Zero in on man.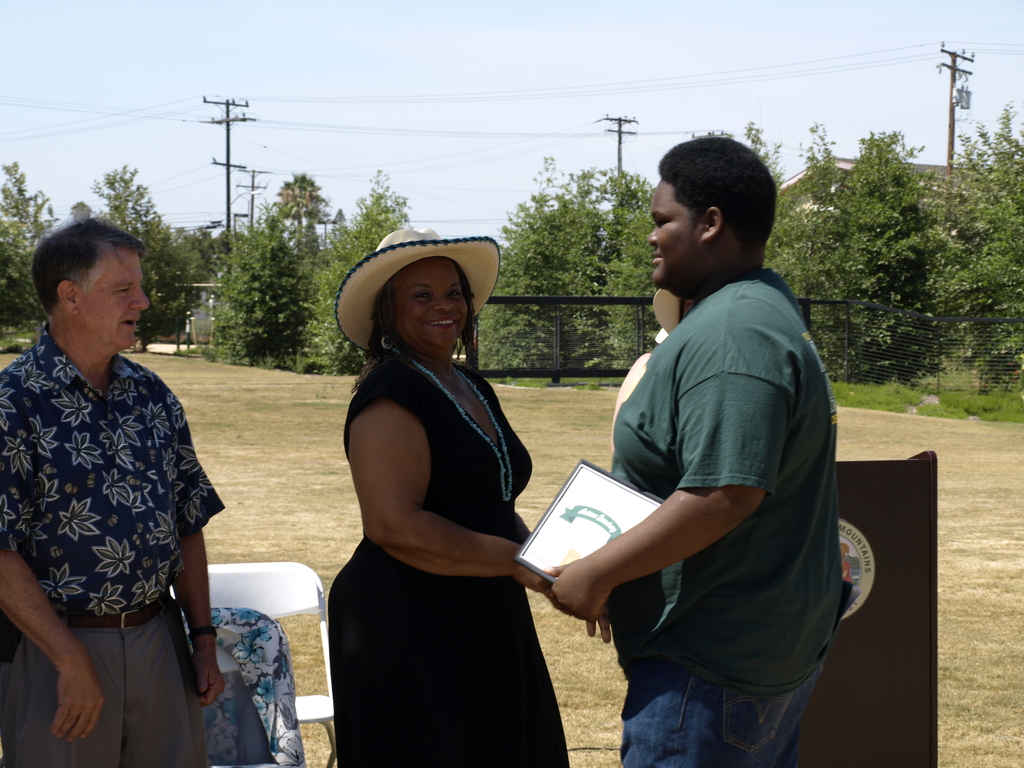
Zeroed in: bbox=[0, 220, 229, 767].
